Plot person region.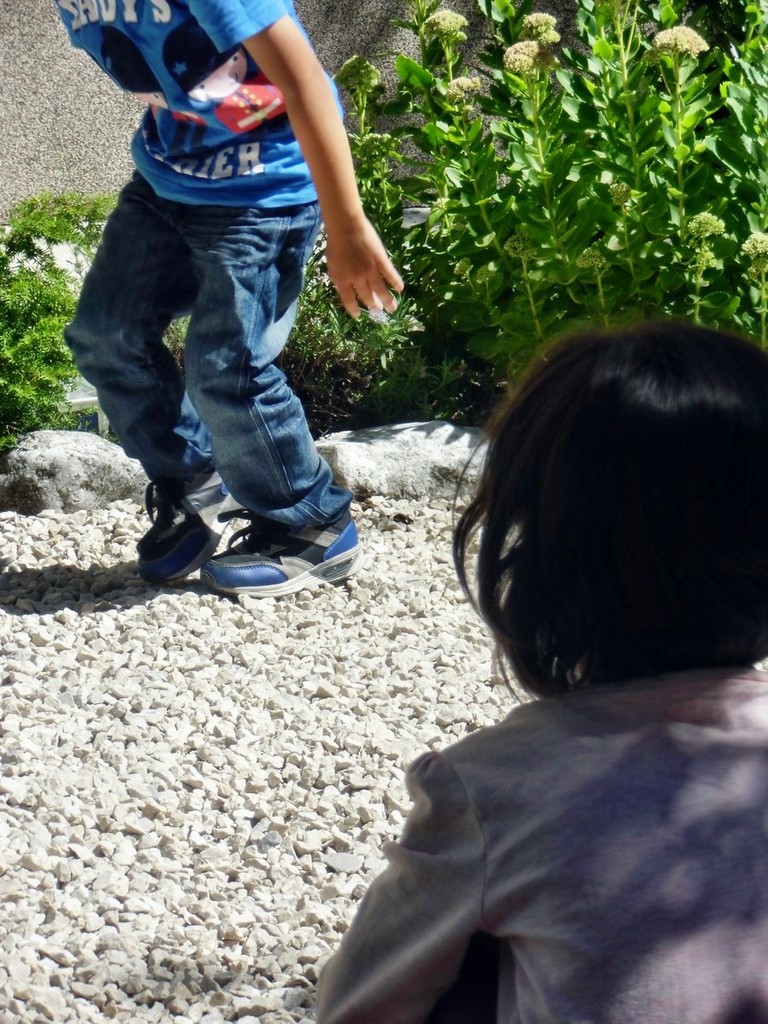
Plotted at {"left": 77, "top": 0, "right": 373, "bottom": 622}.
